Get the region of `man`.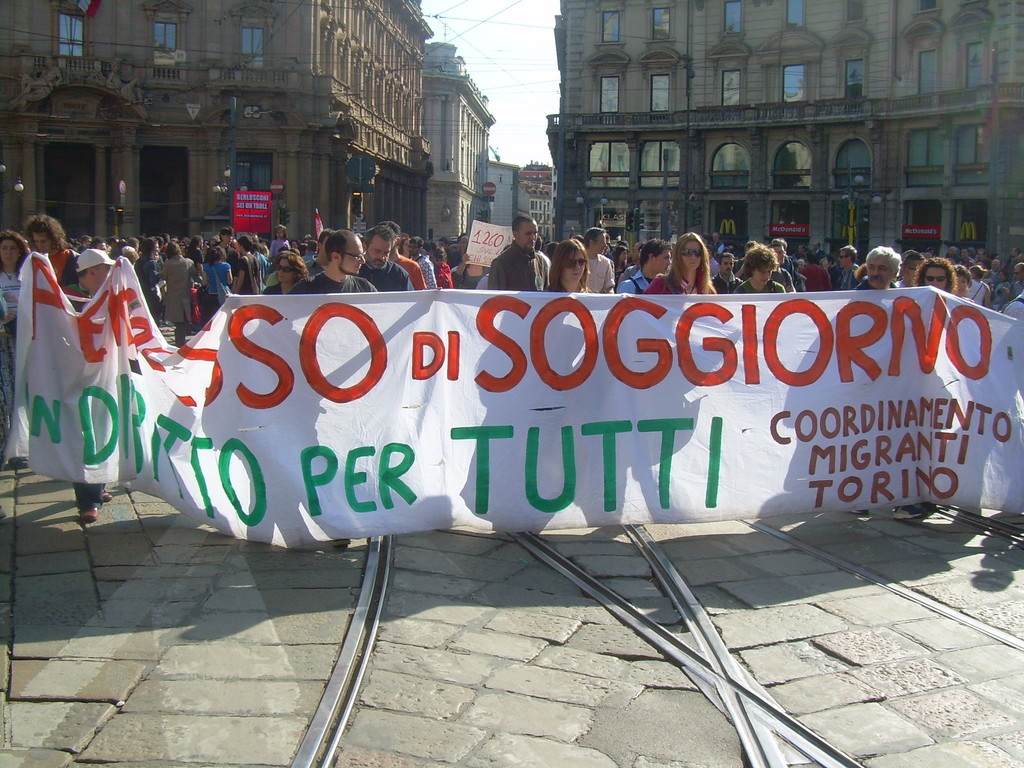
1003:262:1023:302.
